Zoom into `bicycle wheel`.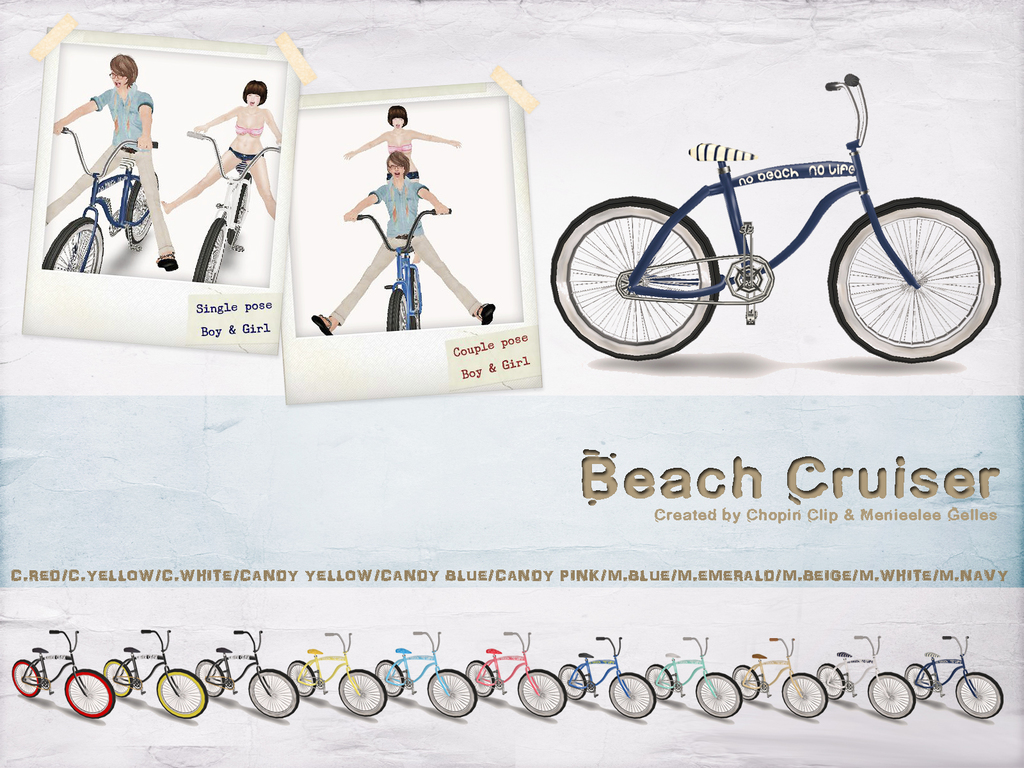
Zoom target: [864,669,916,716].
